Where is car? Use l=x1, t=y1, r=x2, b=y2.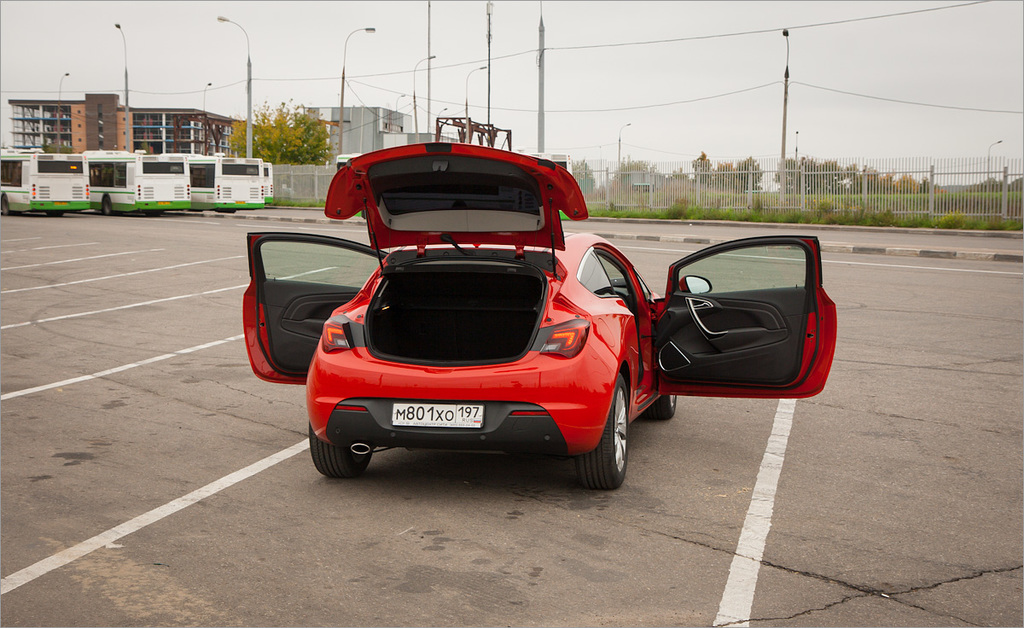
l=241, t=139, r=838, b=488.
